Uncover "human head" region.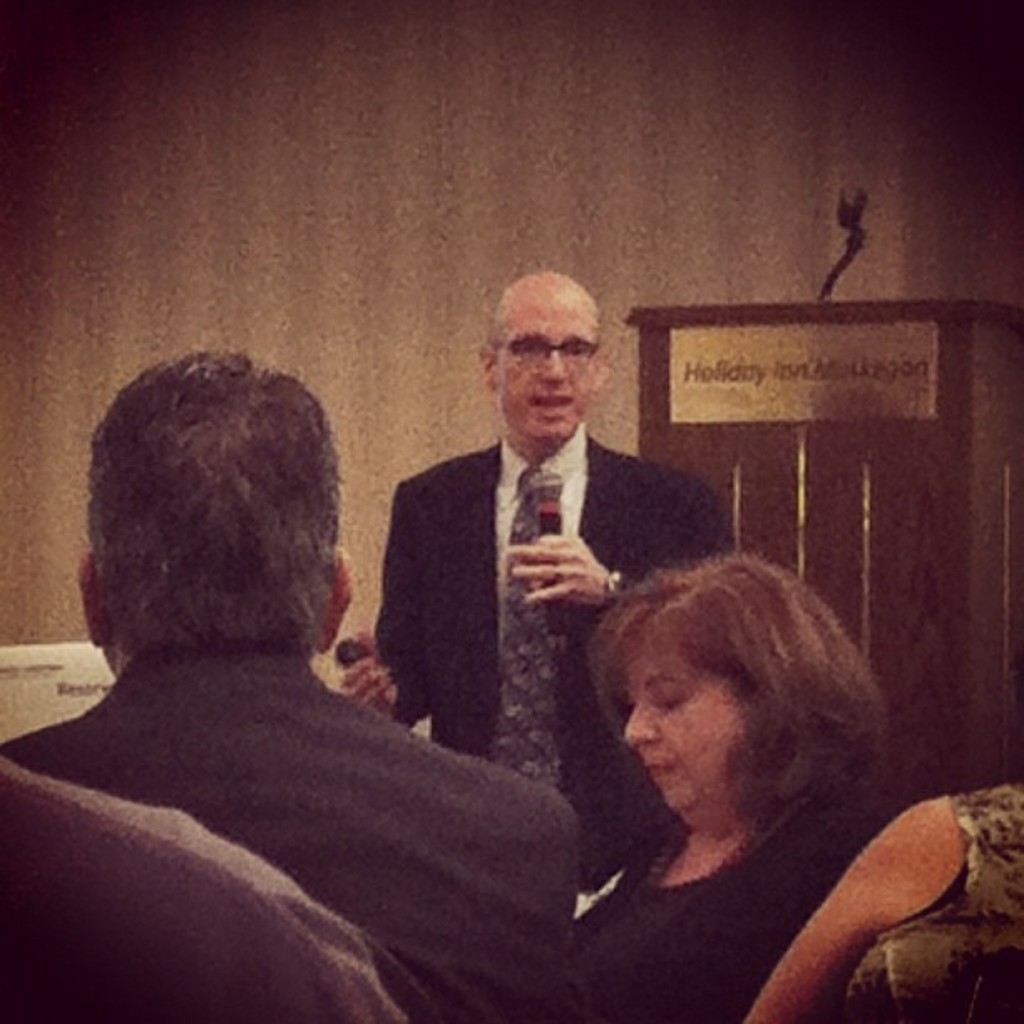
Uncovered: [x1=75, y1=355, x2=351, y2=663].
